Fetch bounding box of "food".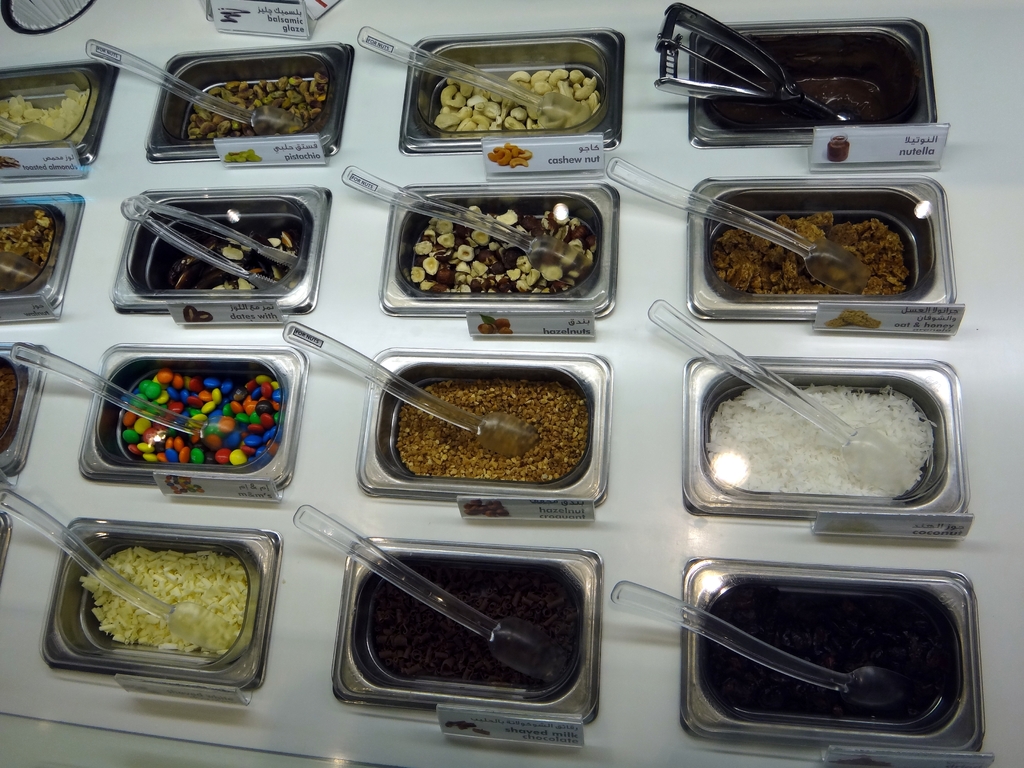
Bbox: crop(404, 371, 590, 487).
